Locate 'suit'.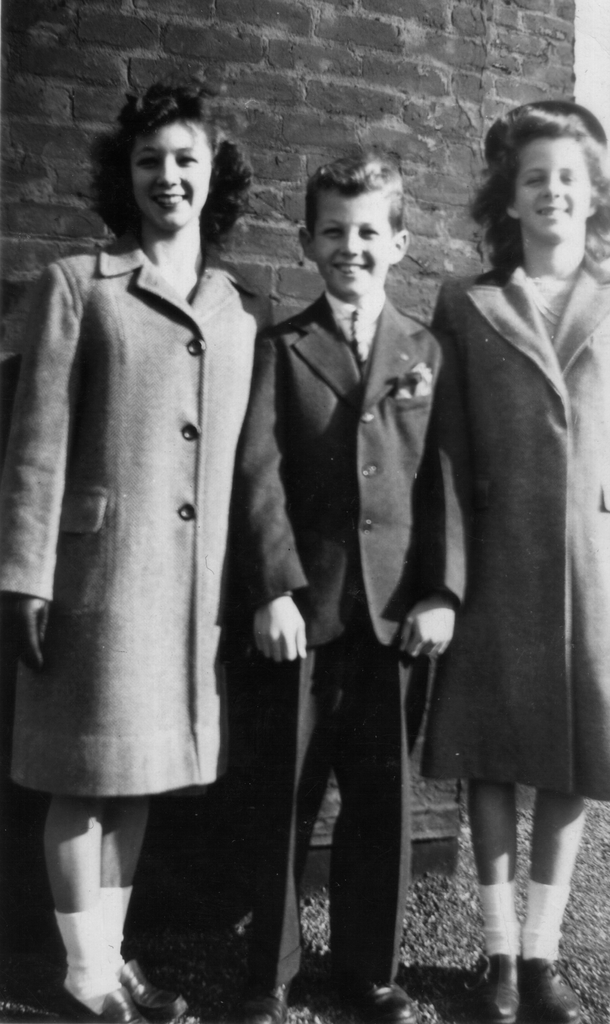
Bounding box: 233, 284, 459, 979.
